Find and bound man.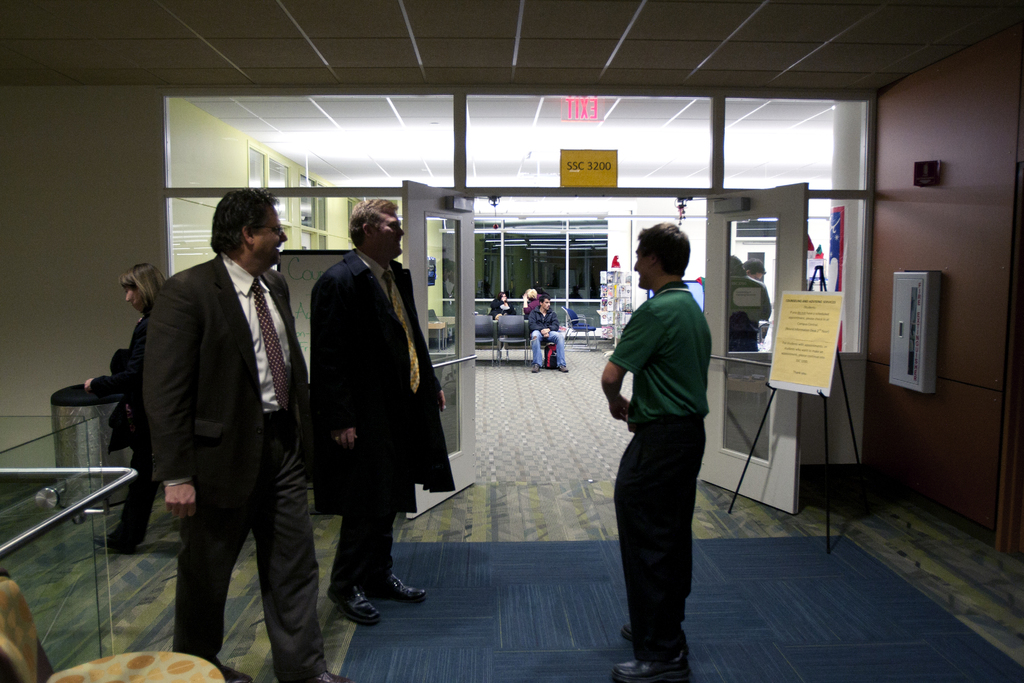
Bound: [724, 258, 772, 355].
